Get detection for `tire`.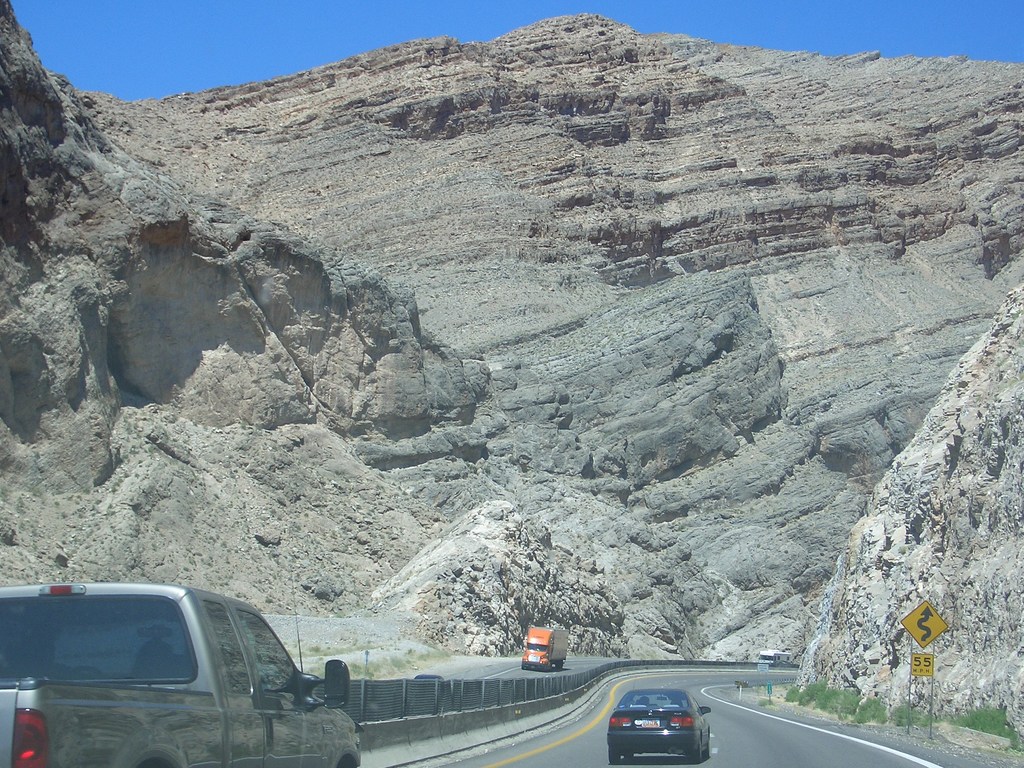
Detection: l=544, t=667, r=549, b=673.
